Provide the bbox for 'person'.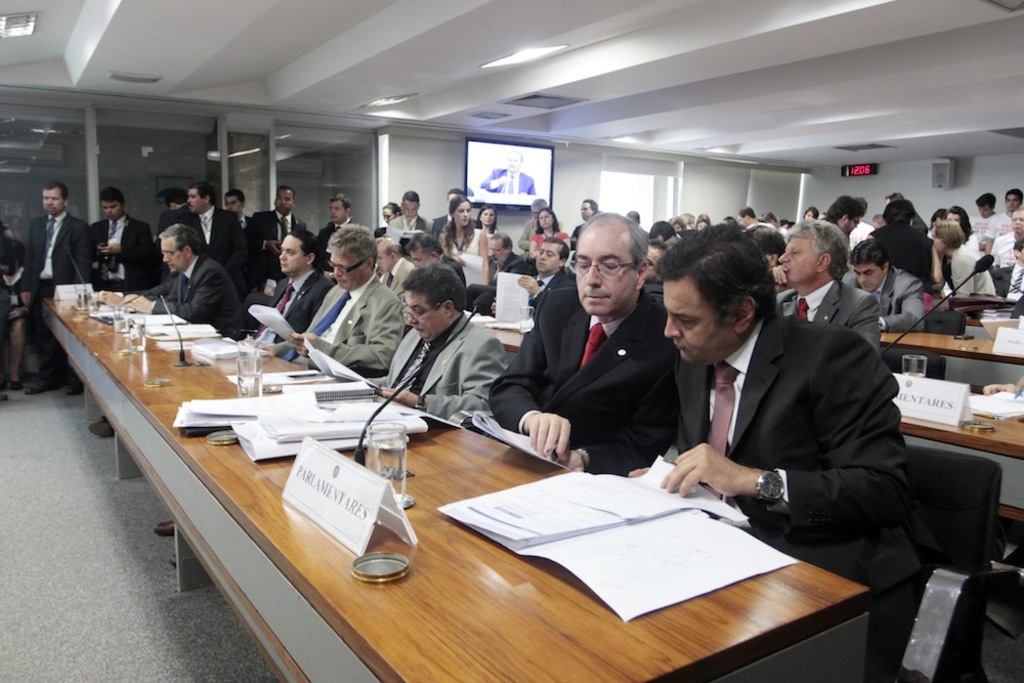
[94, 188, 152, 290].
